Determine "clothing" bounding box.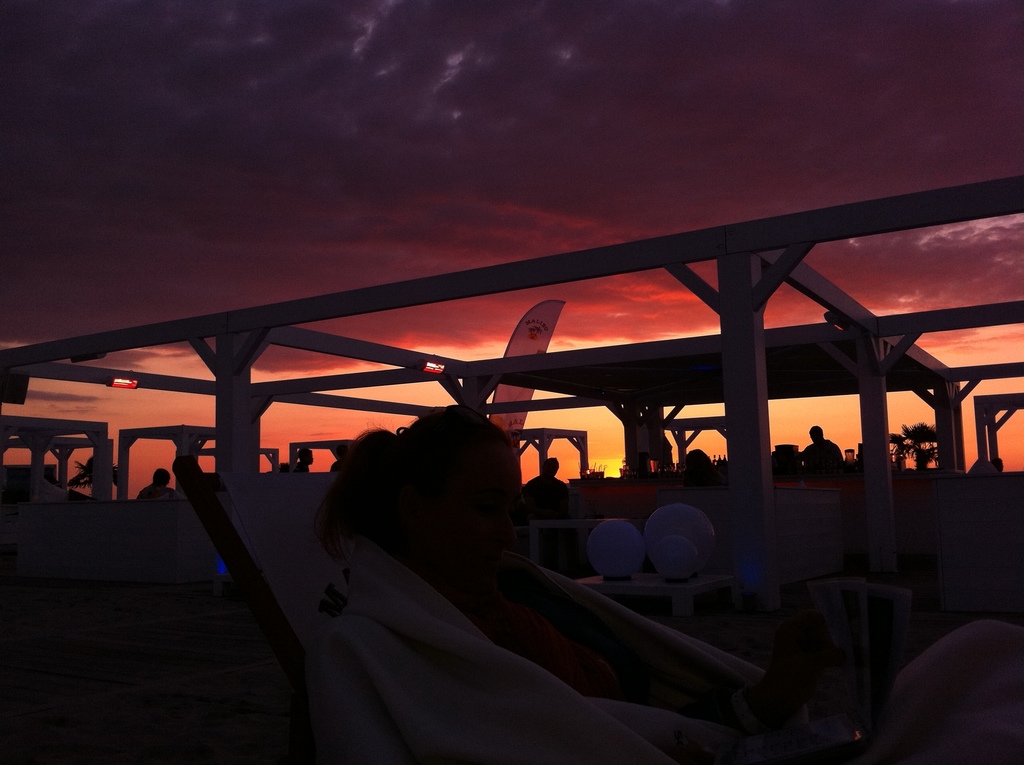
Determined: x1=522 y1=476 x2=576 y2=547.
